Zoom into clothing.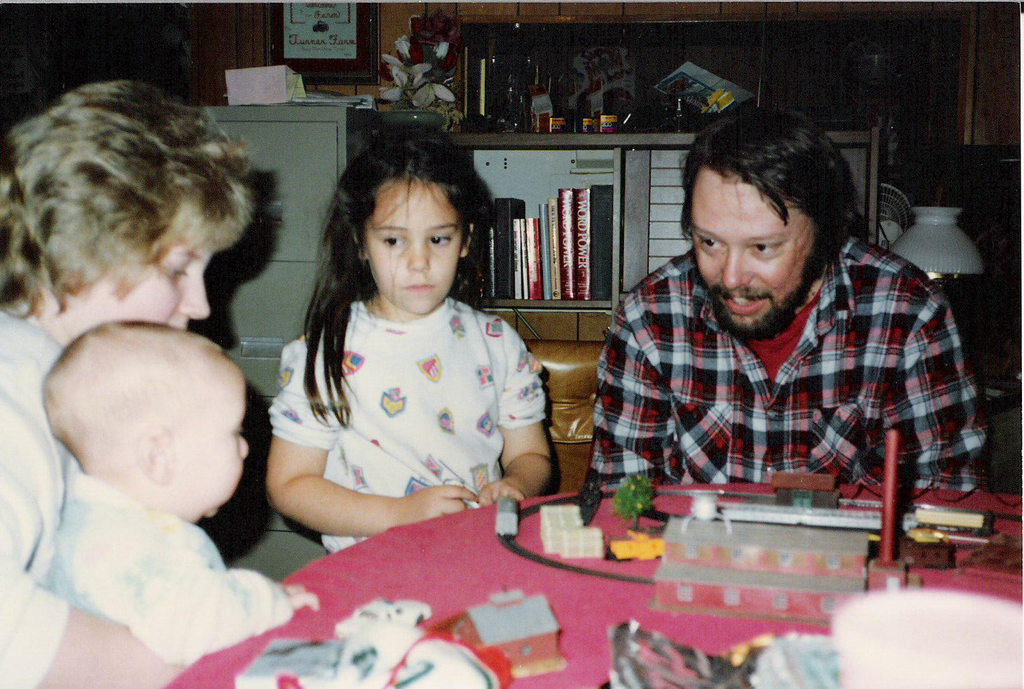
Zoom target: detection(39, 487, 346, 636).
